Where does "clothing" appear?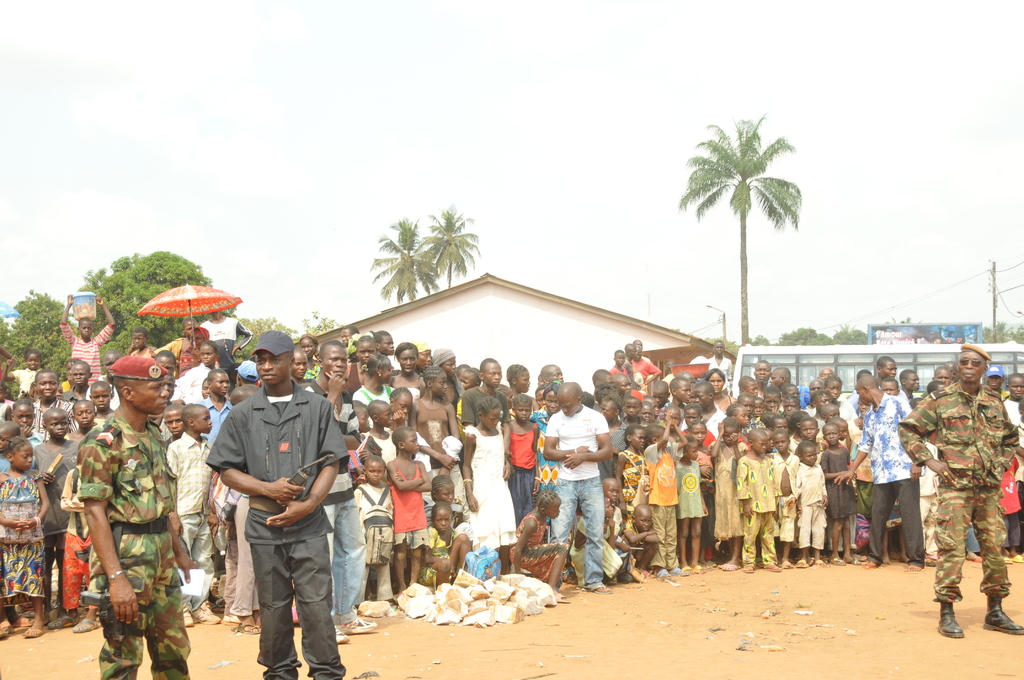
Appears at [814,419,823,437].
